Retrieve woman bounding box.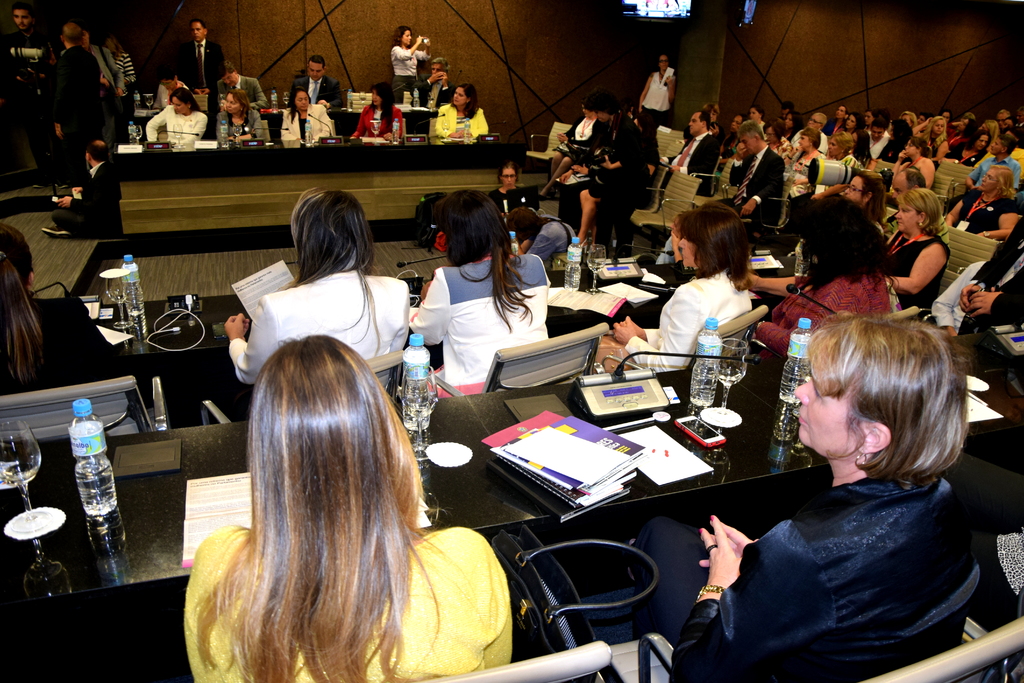
Bounding box: Rect(596, 202, 751, 372).
